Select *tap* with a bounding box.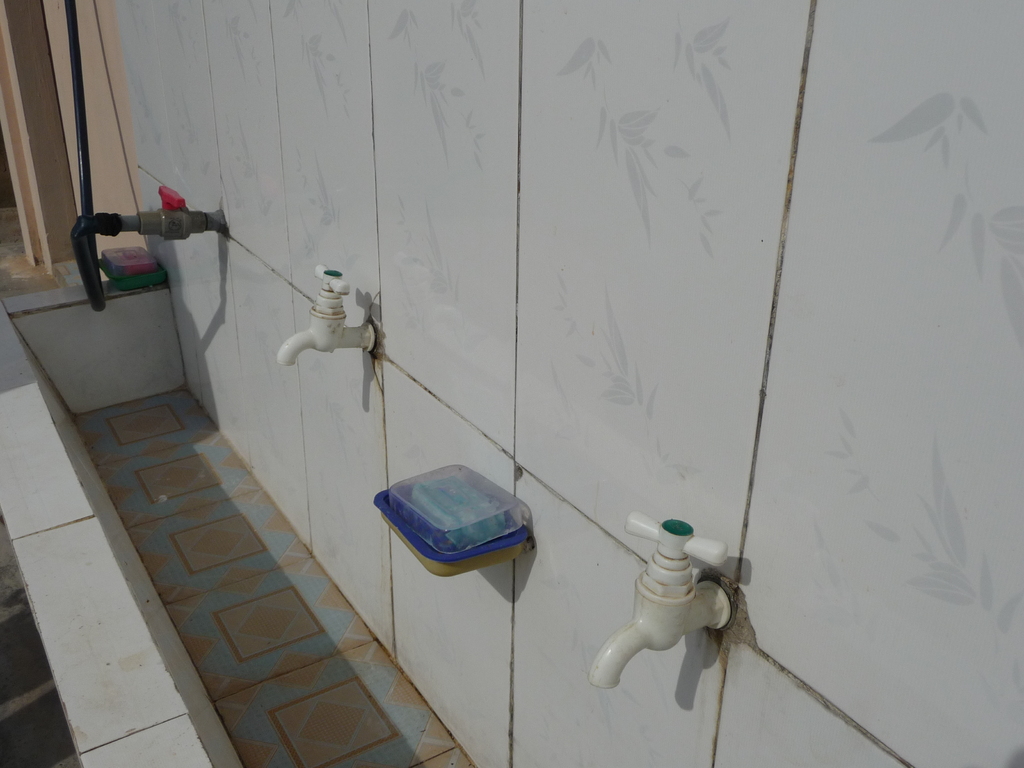
x1=590, y1=520, x2=751, y2=714.
